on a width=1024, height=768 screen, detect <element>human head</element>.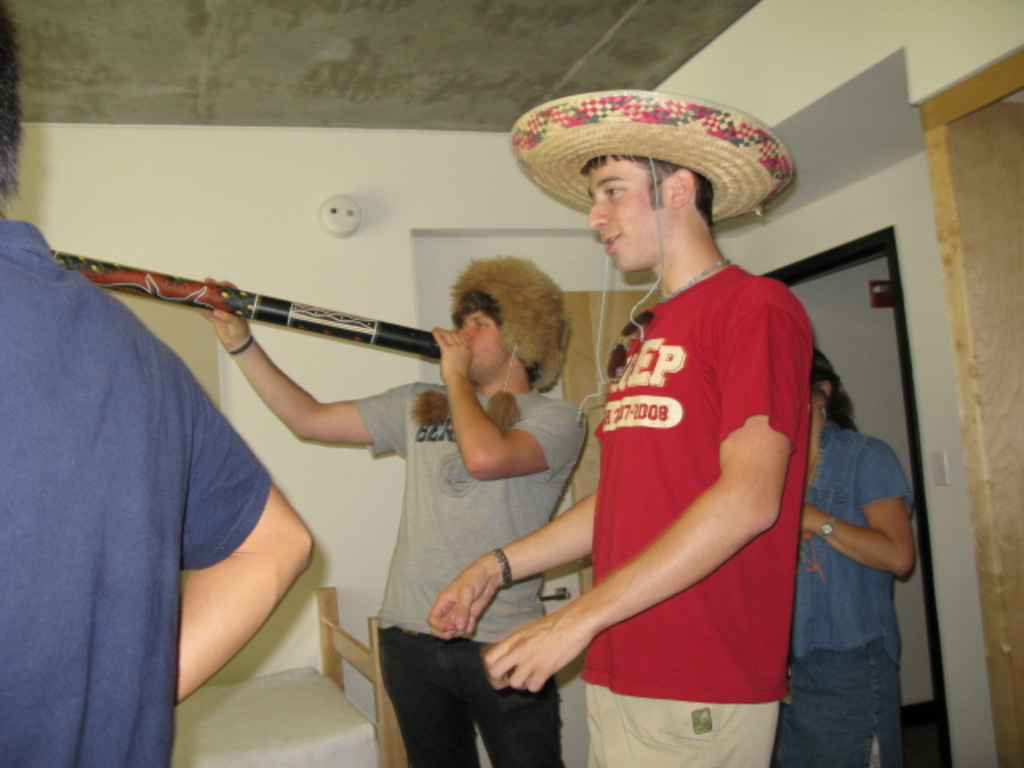
region(453, 258, 570, 386).
